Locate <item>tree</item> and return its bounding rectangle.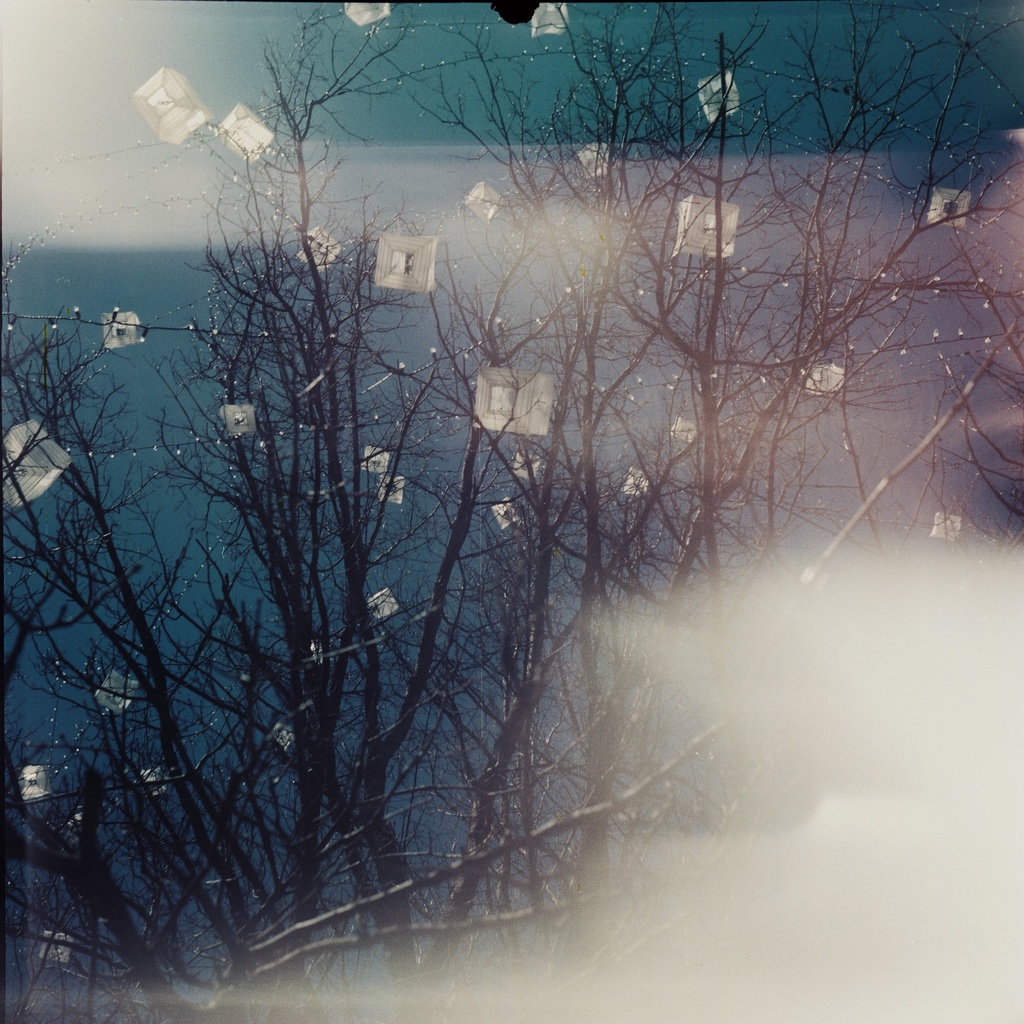
bbox=[86, 104, 566, 1014].
